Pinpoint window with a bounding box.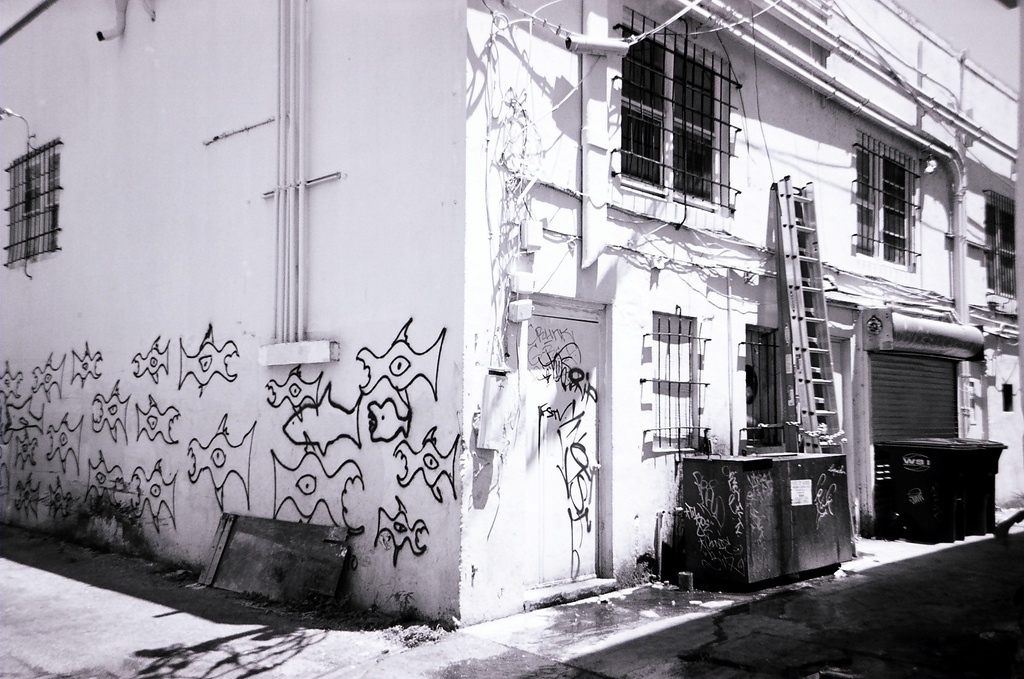
crop(649, 308, 698, 456).
